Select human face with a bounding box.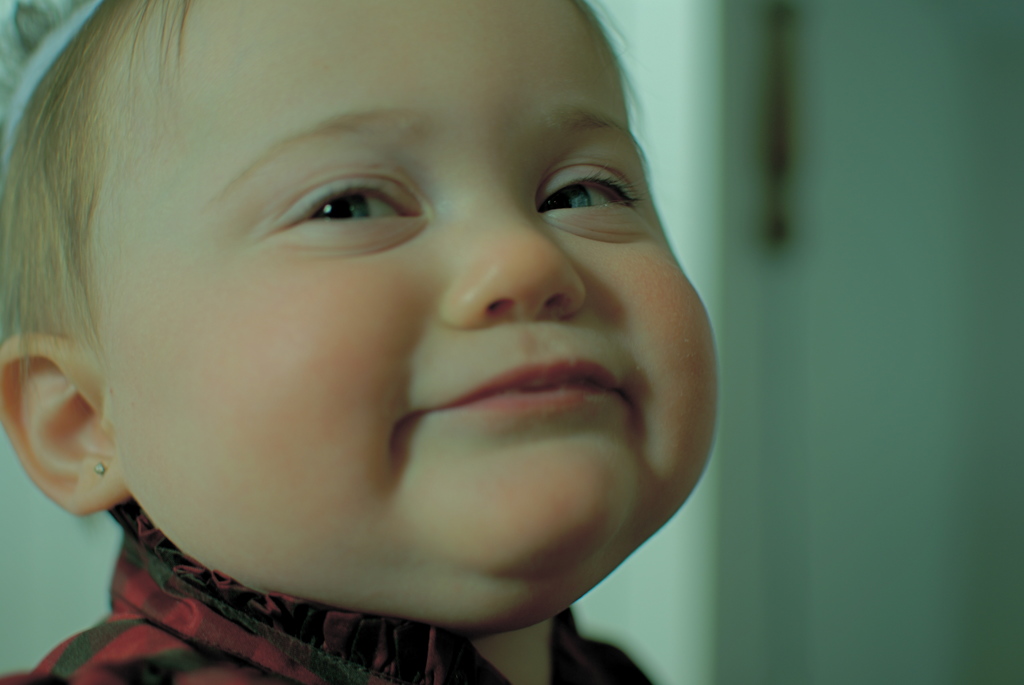
[left=97, top=0, right=717, bottom=616].
